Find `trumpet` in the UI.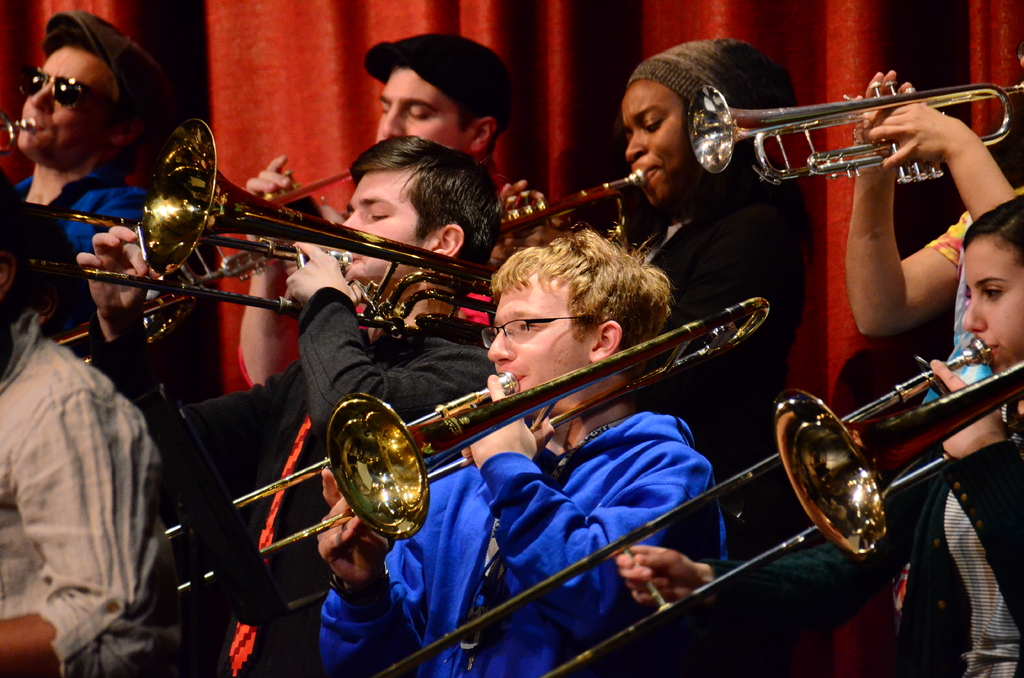
UI element at (x1=372, y1=335, x2=989, y2=677).
